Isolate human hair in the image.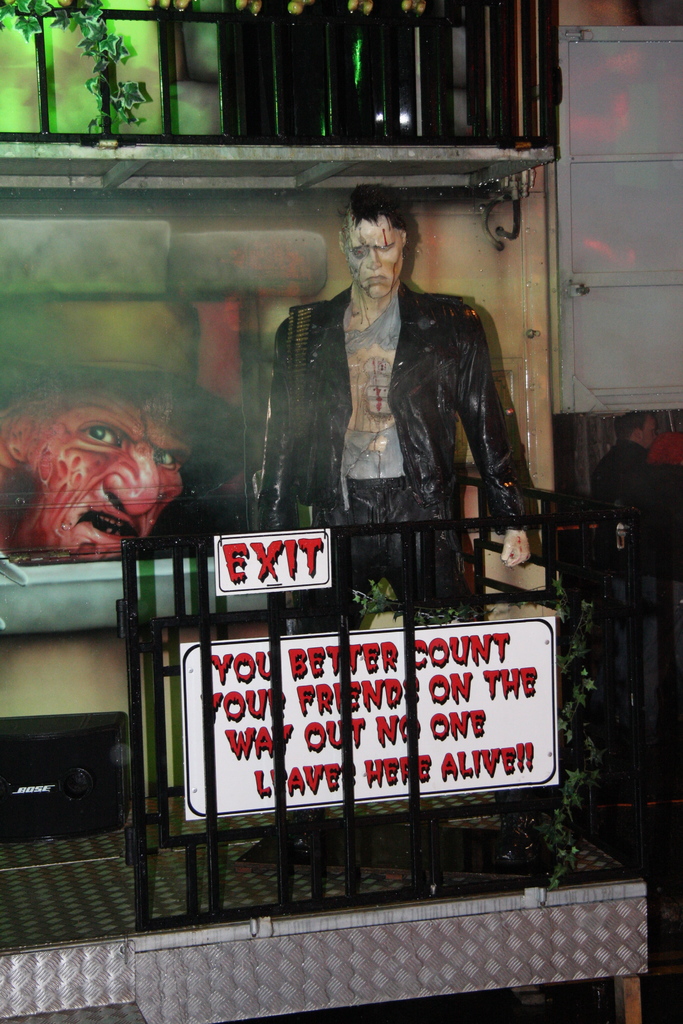
Isolated region: box(348, 190, 417, 277).
